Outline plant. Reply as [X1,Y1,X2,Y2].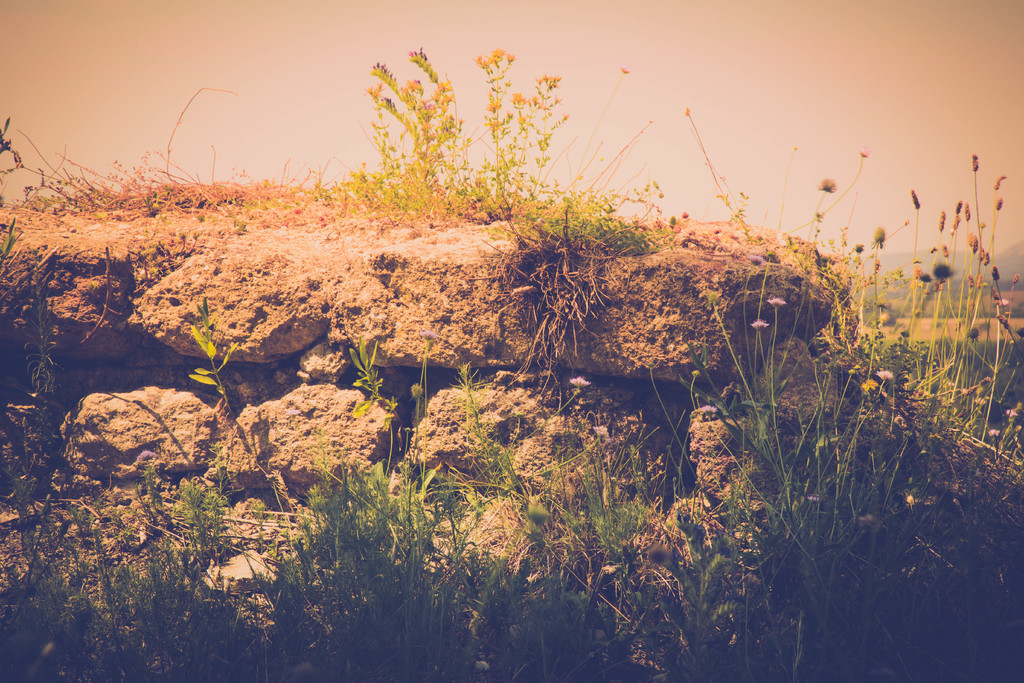
[673,99,763,247].
